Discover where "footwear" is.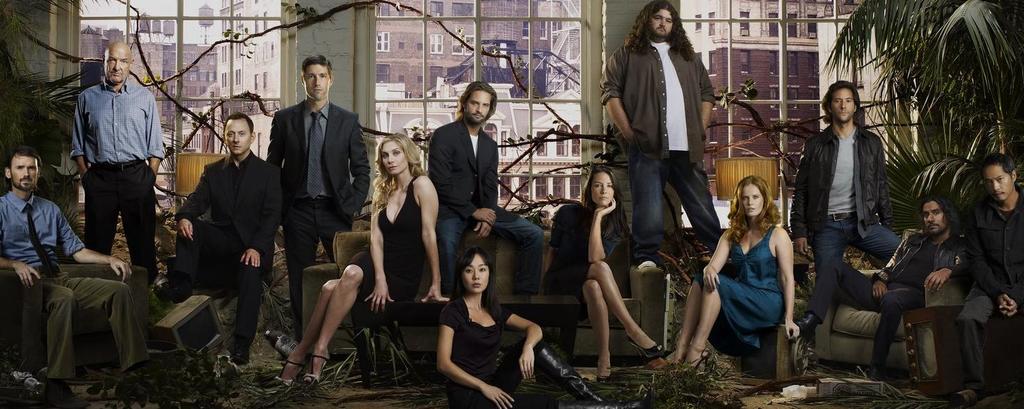
Discovered at region(632, 340, 672, 358).
